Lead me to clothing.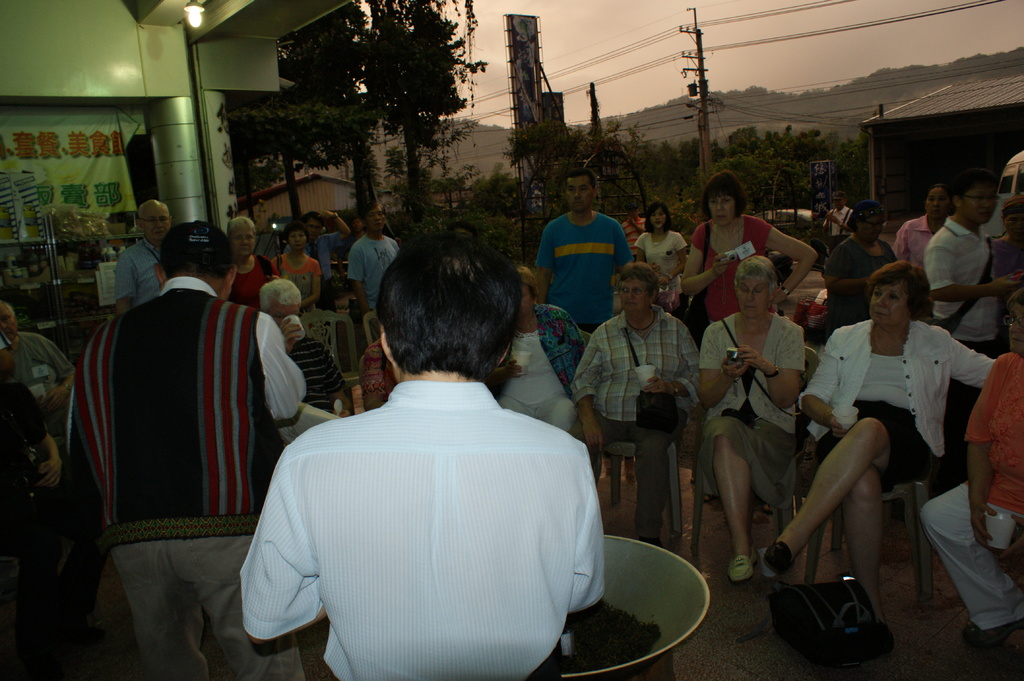
Lead to (left=68, top=292, right=307, bottom=680).
